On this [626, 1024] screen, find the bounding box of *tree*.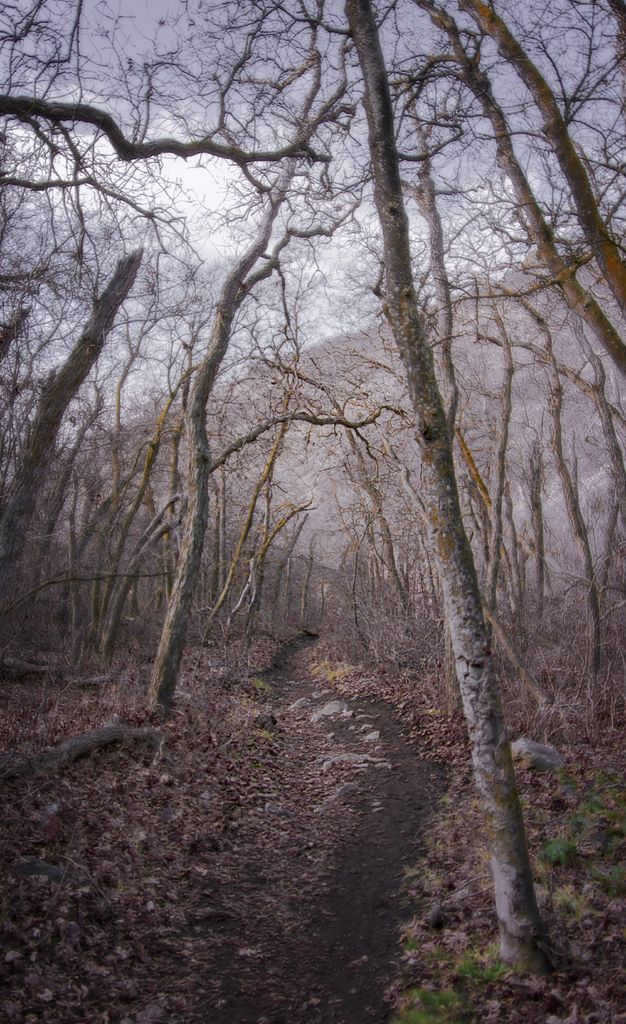
Bounding box: Rect(0, 0, 353, 290).
